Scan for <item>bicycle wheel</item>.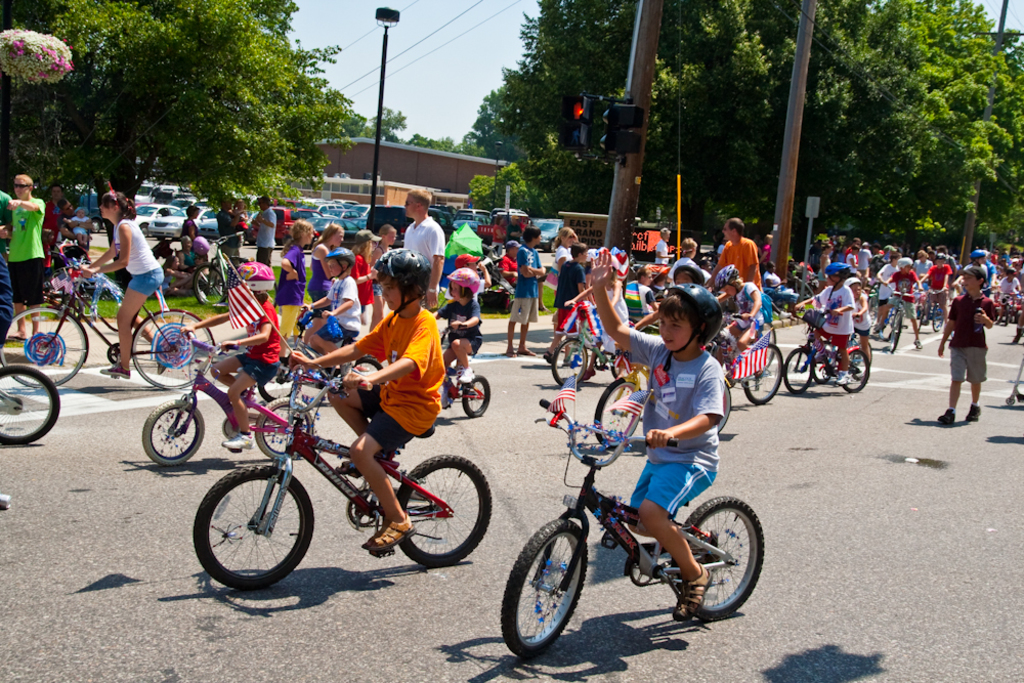
Scan result: BBox(928, 305, 941, 331).
